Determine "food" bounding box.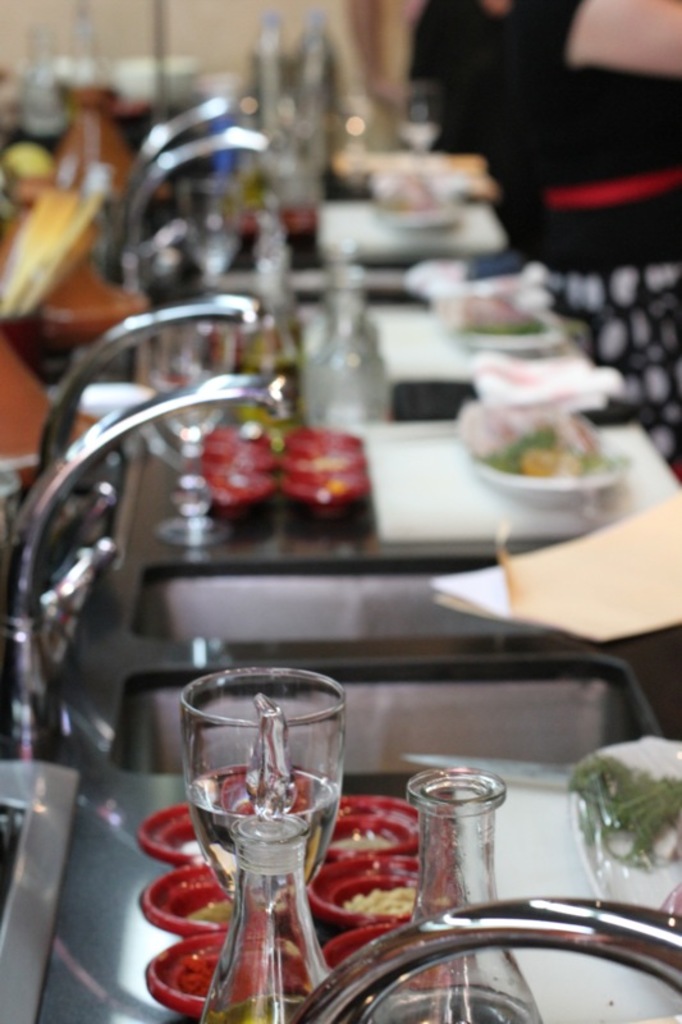
Determined: x1=166 y1=937 x2=233 y2=986.
